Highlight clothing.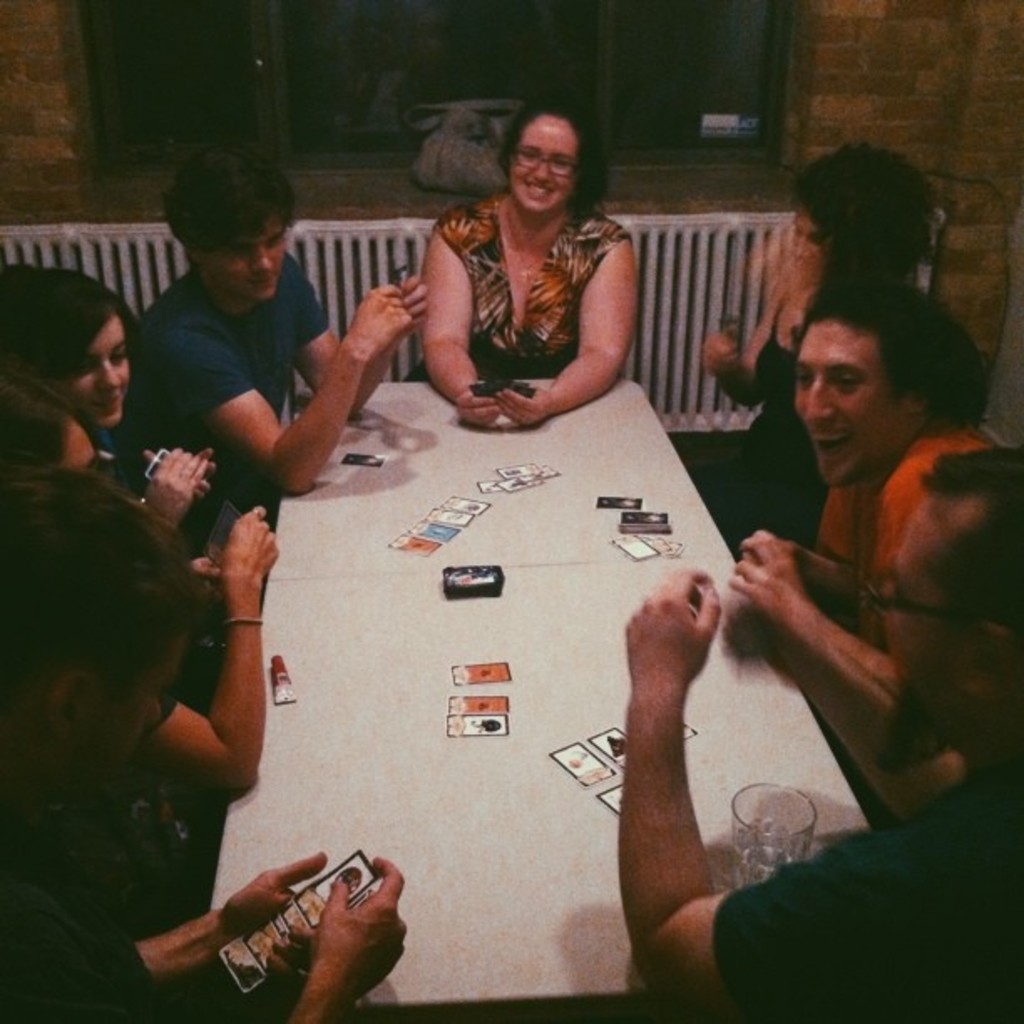
Highlighted region: pyautogui.locateOnScreen(716, 765, 1022, 1022).
